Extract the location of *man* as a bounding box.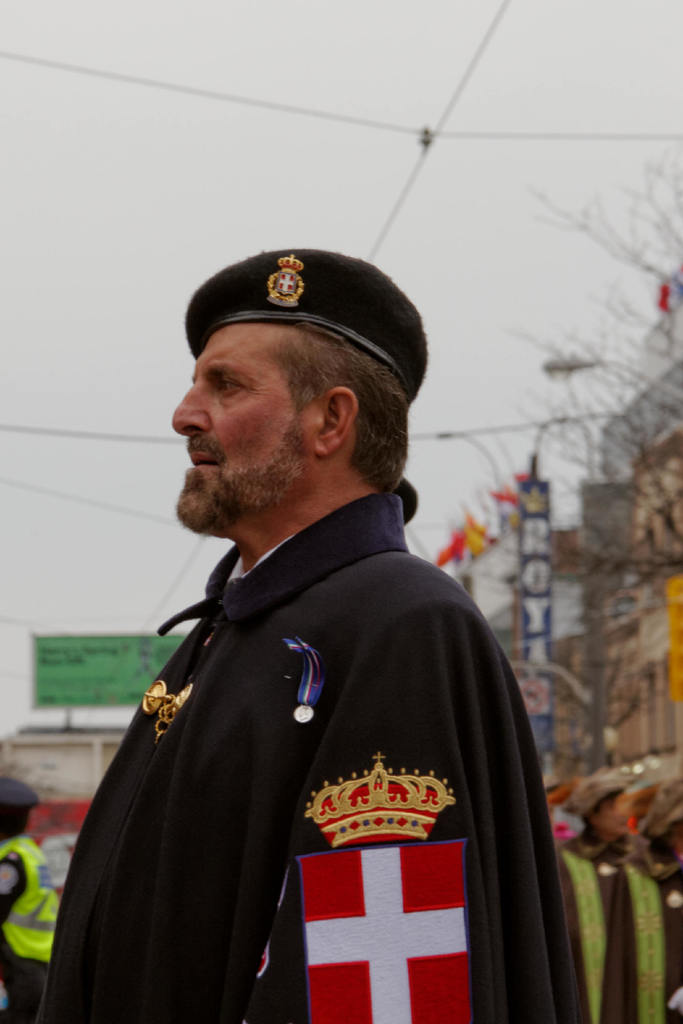
bbox=[0, 776, 58, 1023].
